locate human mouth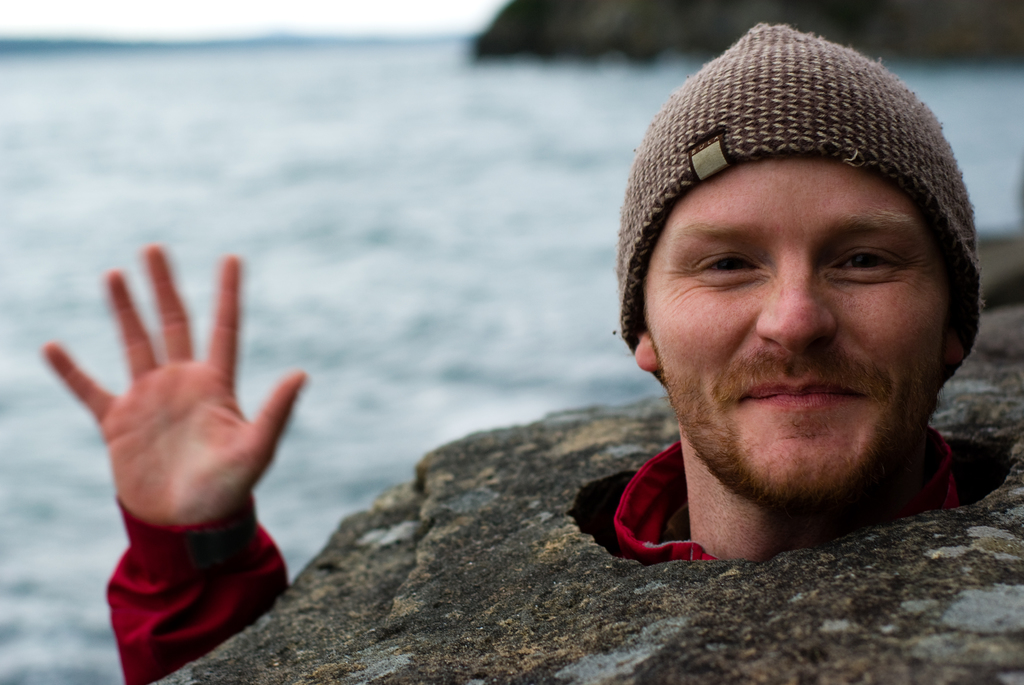
bbox=[744, 380, 853, 411]
